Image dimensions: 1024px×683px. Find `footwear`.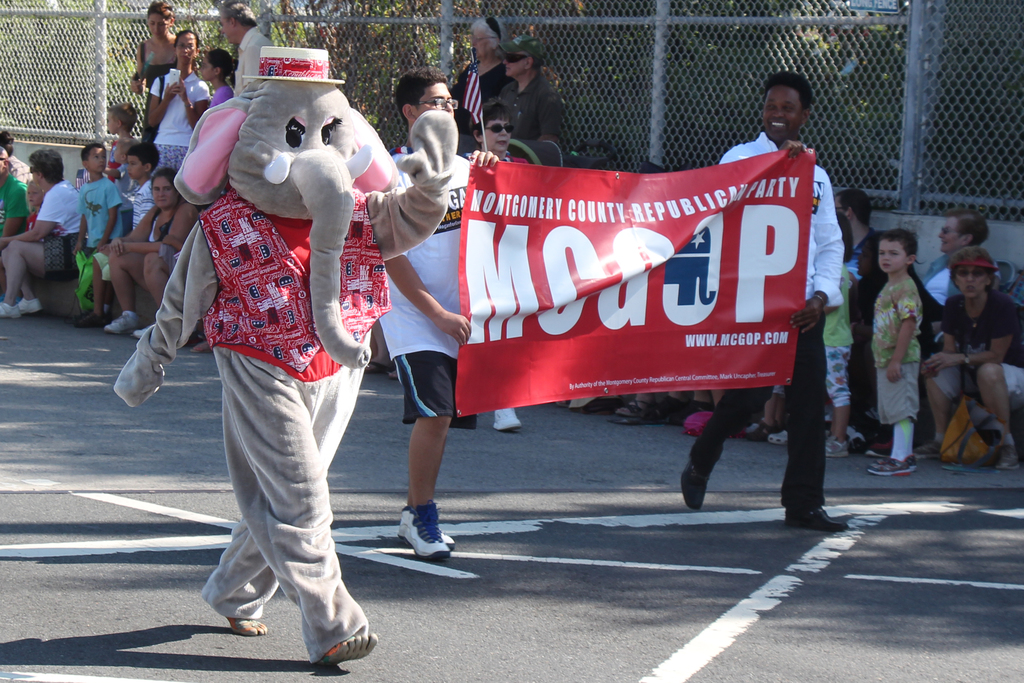
locate(767, 425, 792, 447).
